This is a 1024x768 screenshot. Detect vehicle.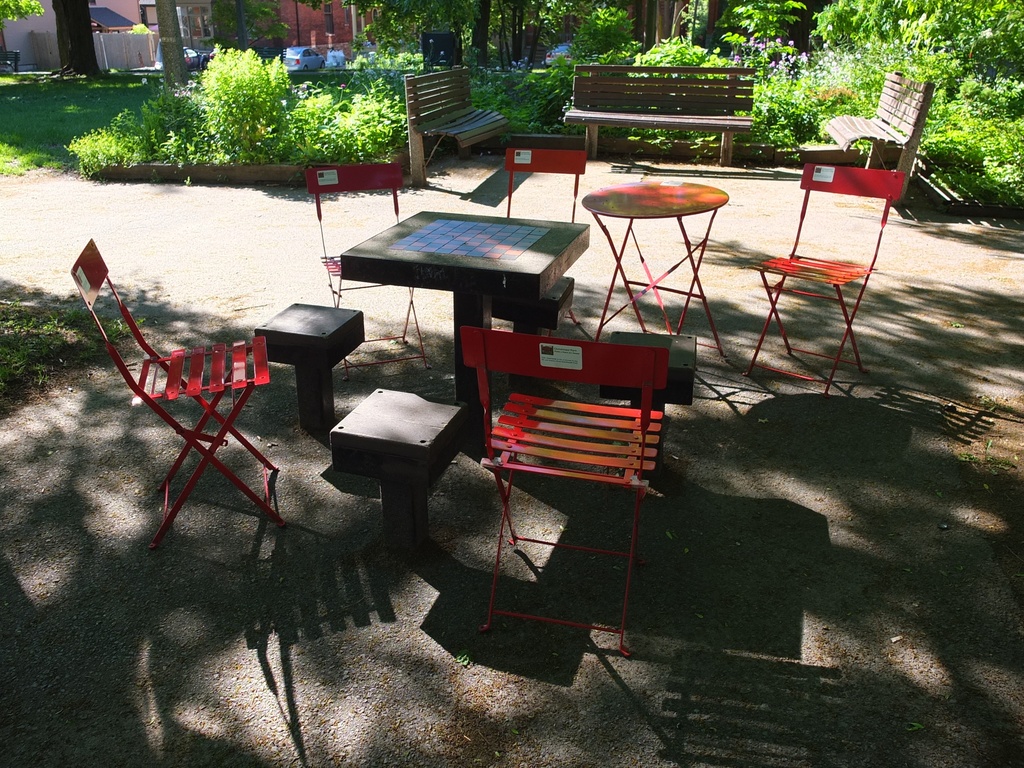
Rect(544, 42, 573, 68).
